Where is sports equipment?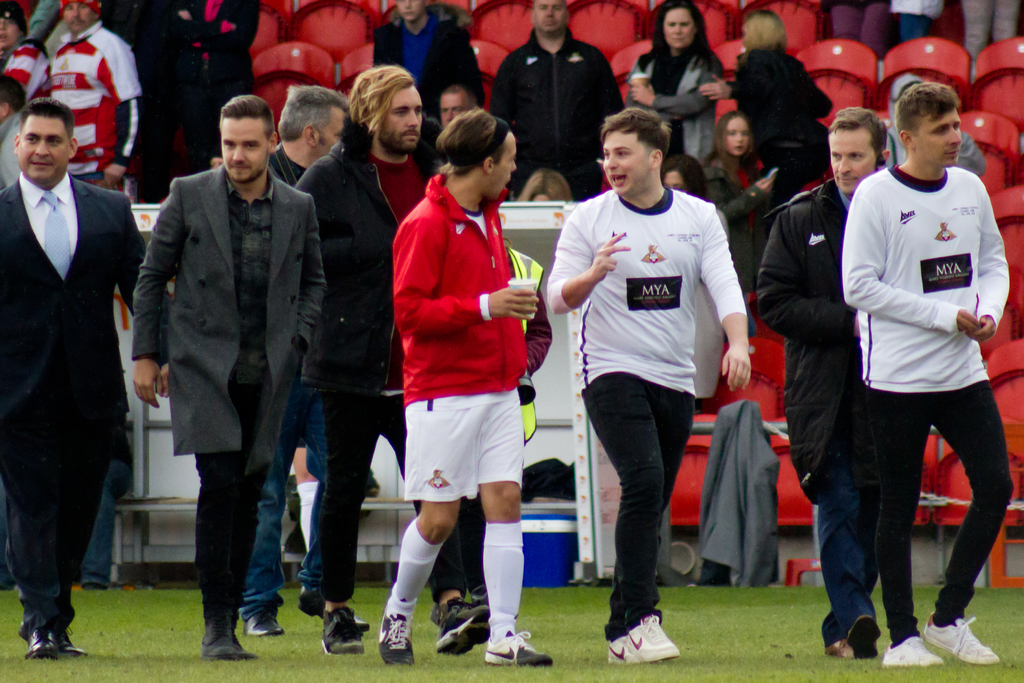
[left=479, top=625, right=548, bottom=672].
